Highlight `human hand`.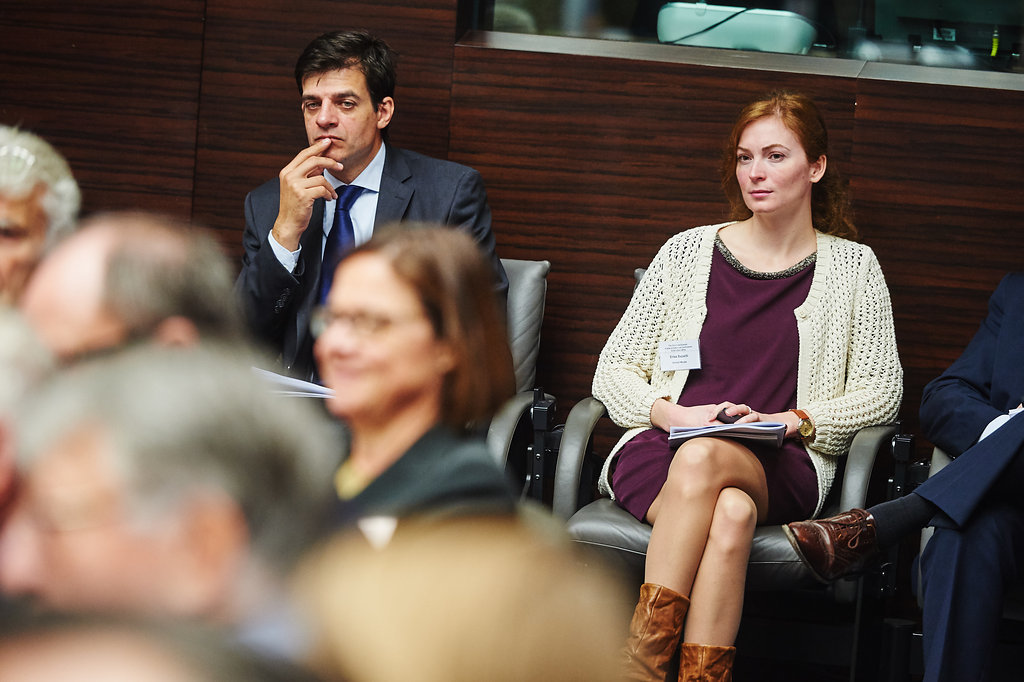
Highlighted region: box=[708, 399, 797, 439].
